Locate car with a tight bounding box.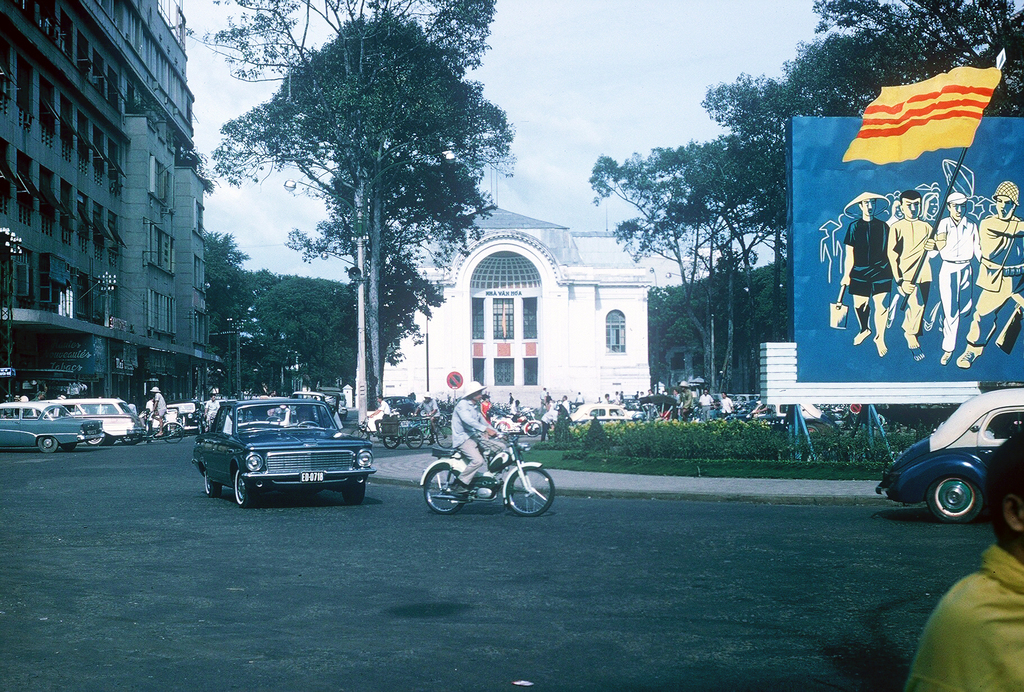
<box>189,396,377,502</box>.
